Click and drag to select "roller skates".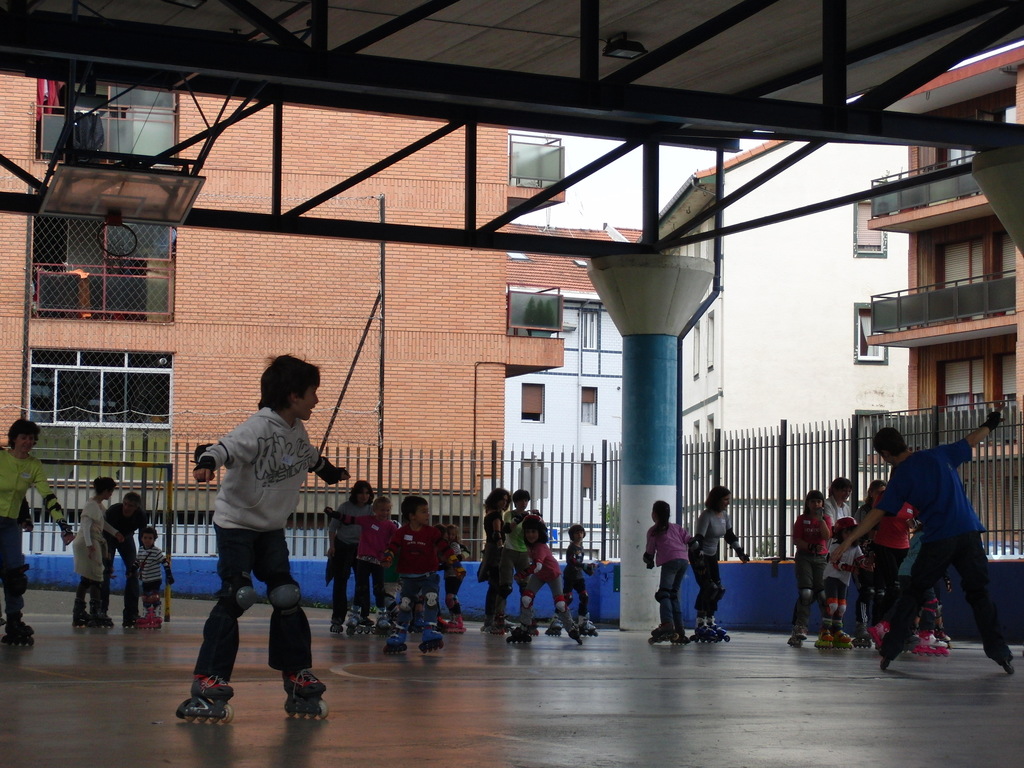
Selection: pyautogui.locateOnScreen(174, 675, 236, 722).
